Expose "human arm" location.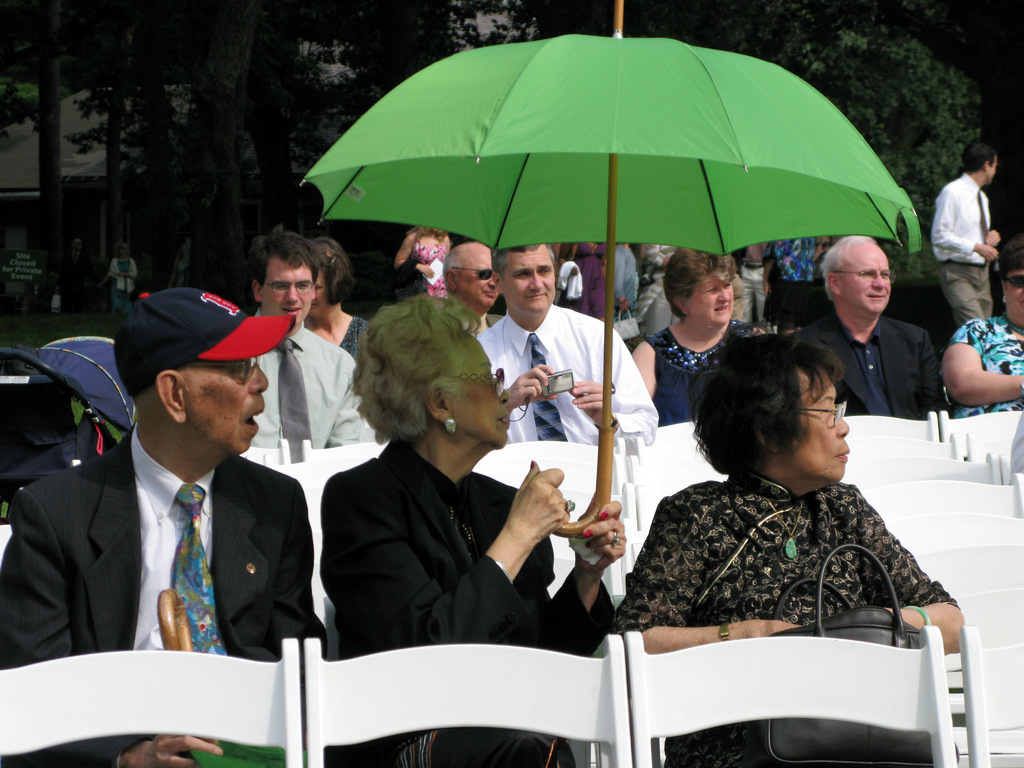
Exposed at [x1=546, y1=495, x2=633, y2=659].
